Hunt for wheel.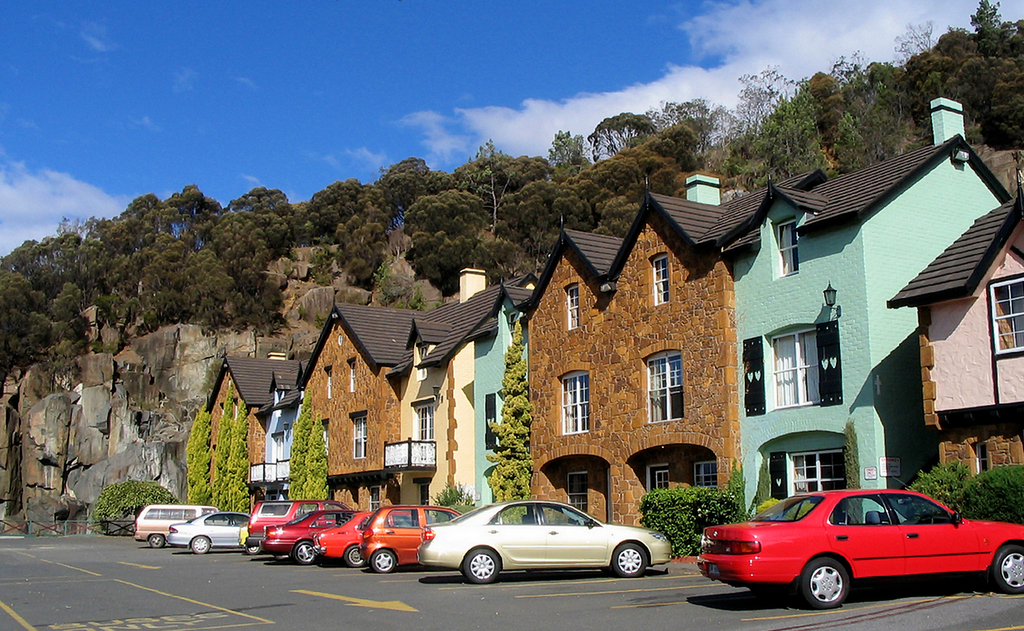
Hunted down at detection(996, 546, 1023, 596).
